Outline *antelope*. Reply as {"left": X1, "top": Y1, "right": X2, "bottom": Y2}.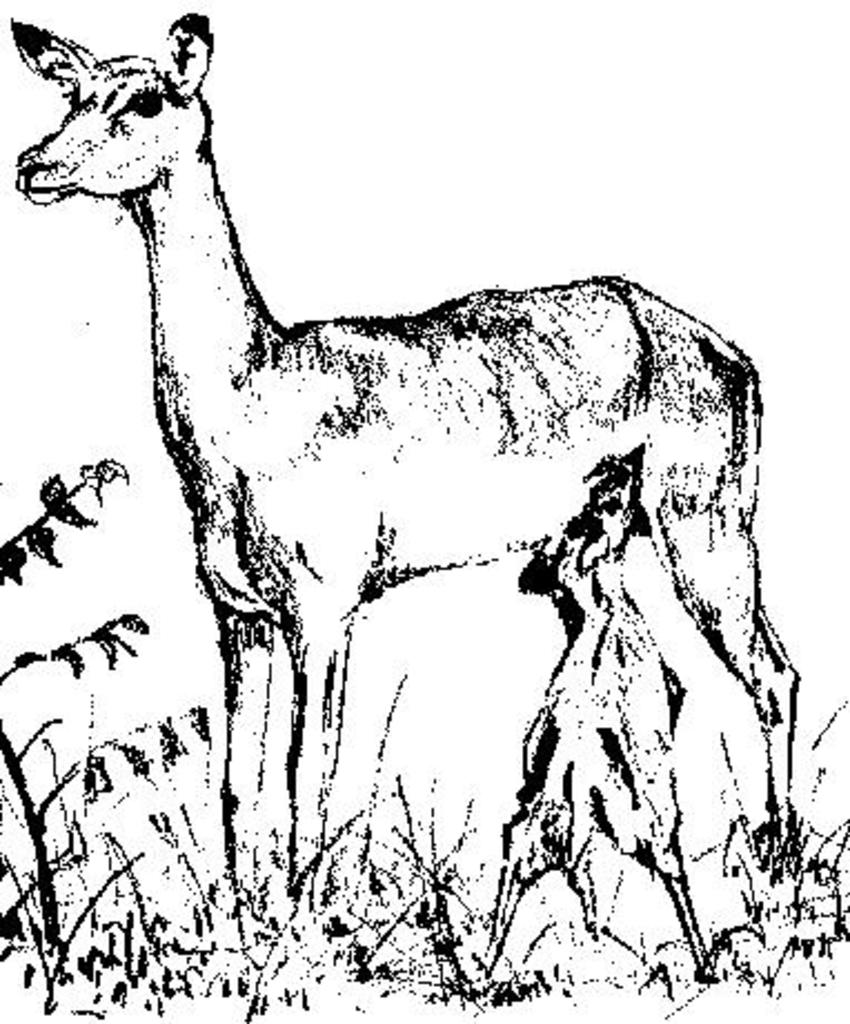
{"left": 7, "top": 11, "right": 797, "bottom": 984}.
